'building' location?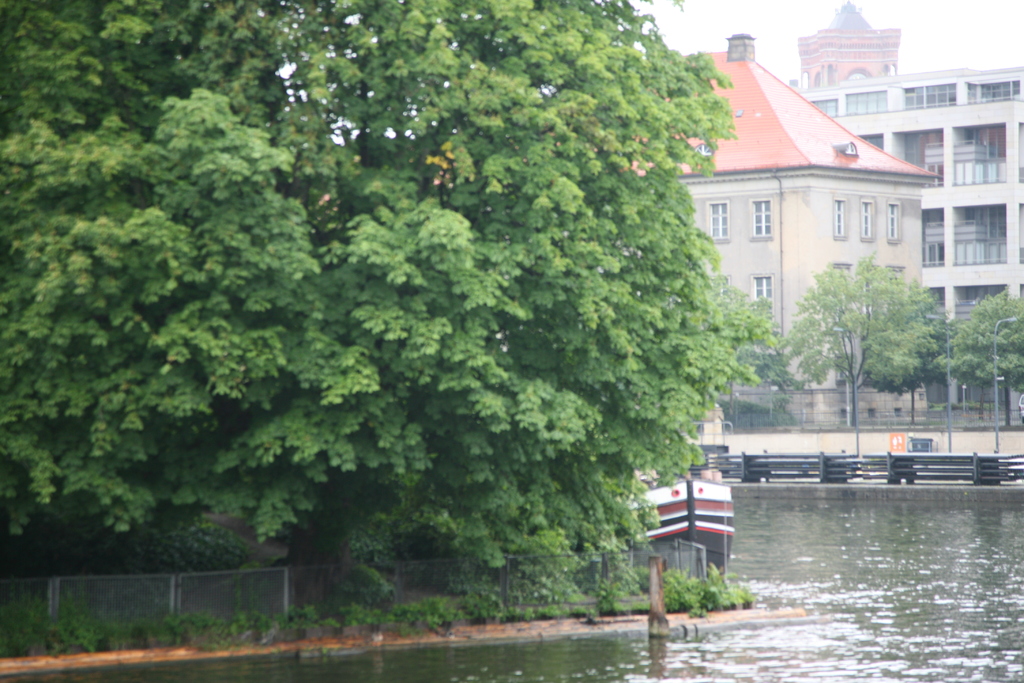
x1=324, y1=31, x2=938, y2=436
